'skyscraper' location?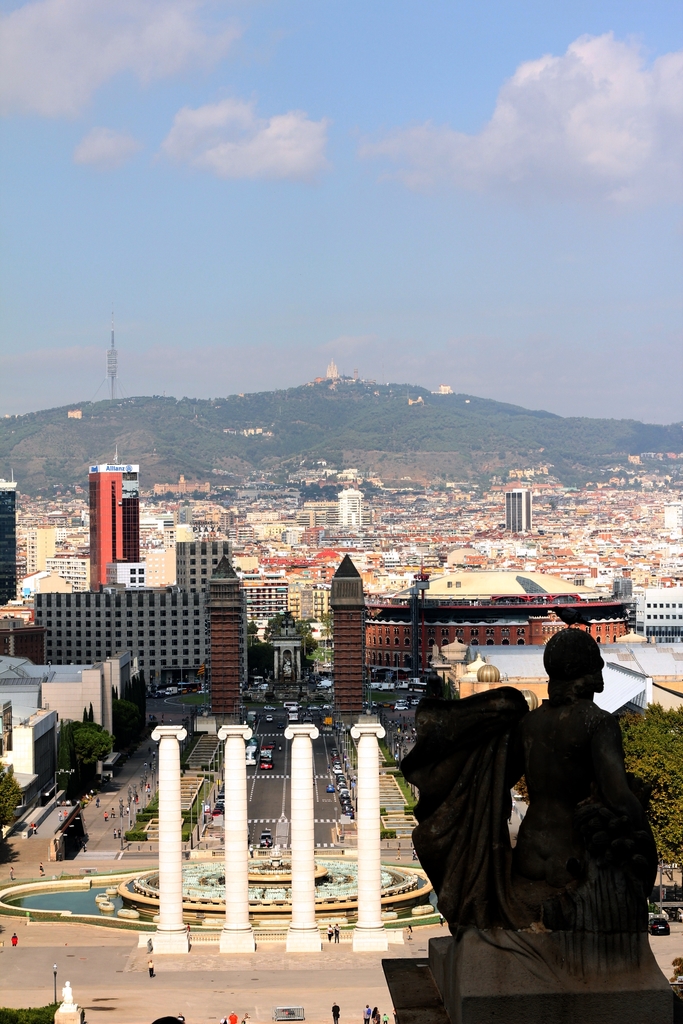
bbox=[82, 460, 149, 589]
